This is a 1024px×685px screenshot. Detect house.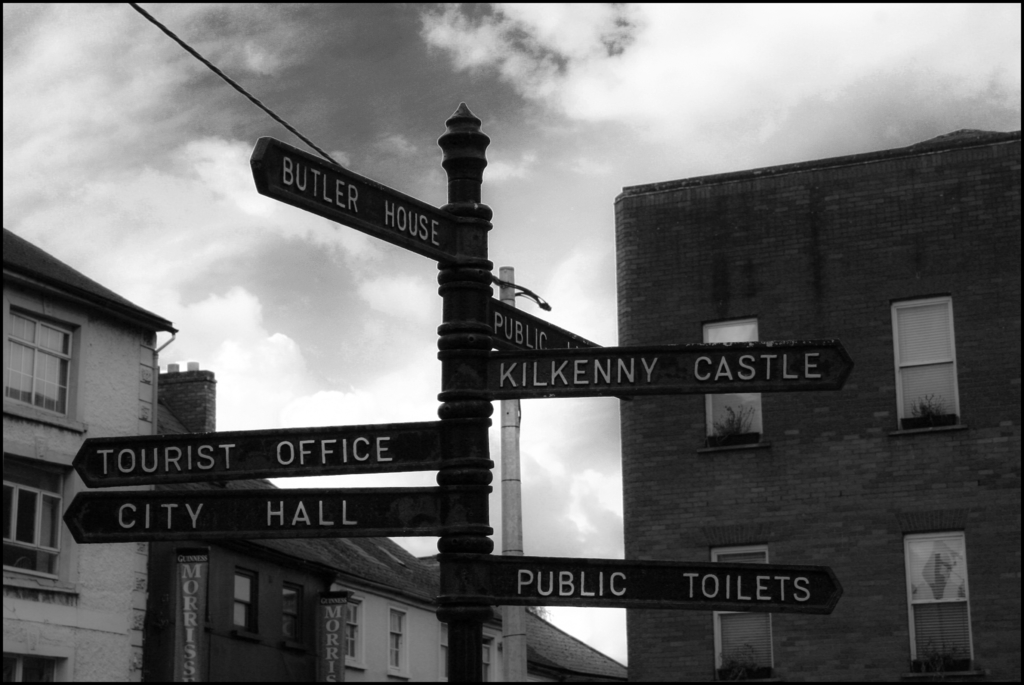
l=613, t=122, r=1016, b=684.
